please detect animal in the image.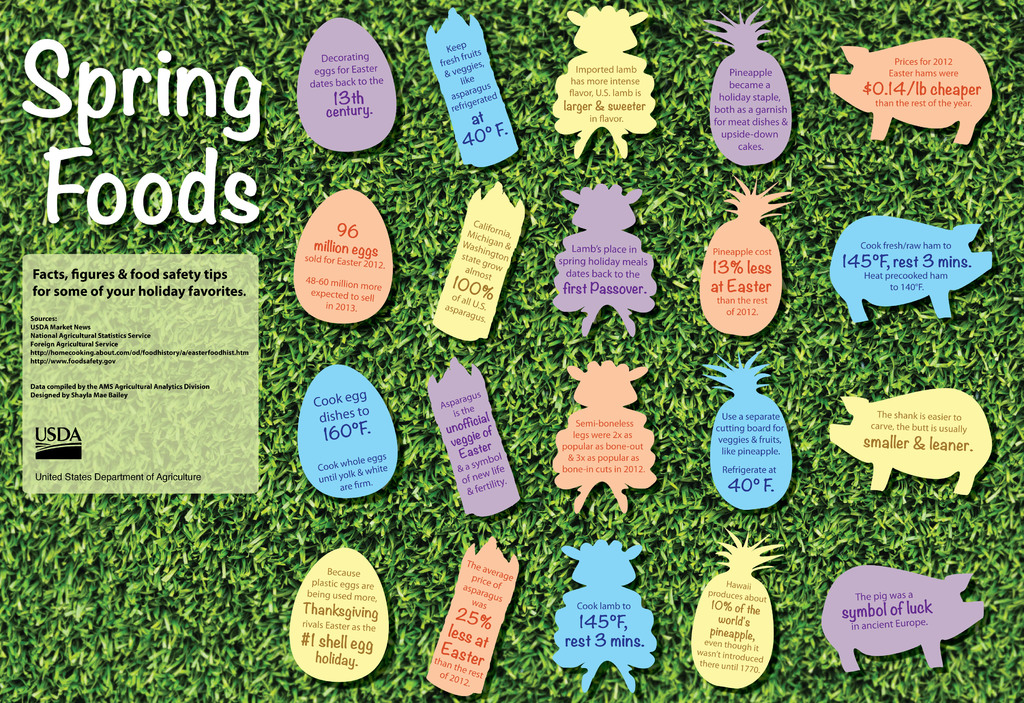
(554,181,652,342).
